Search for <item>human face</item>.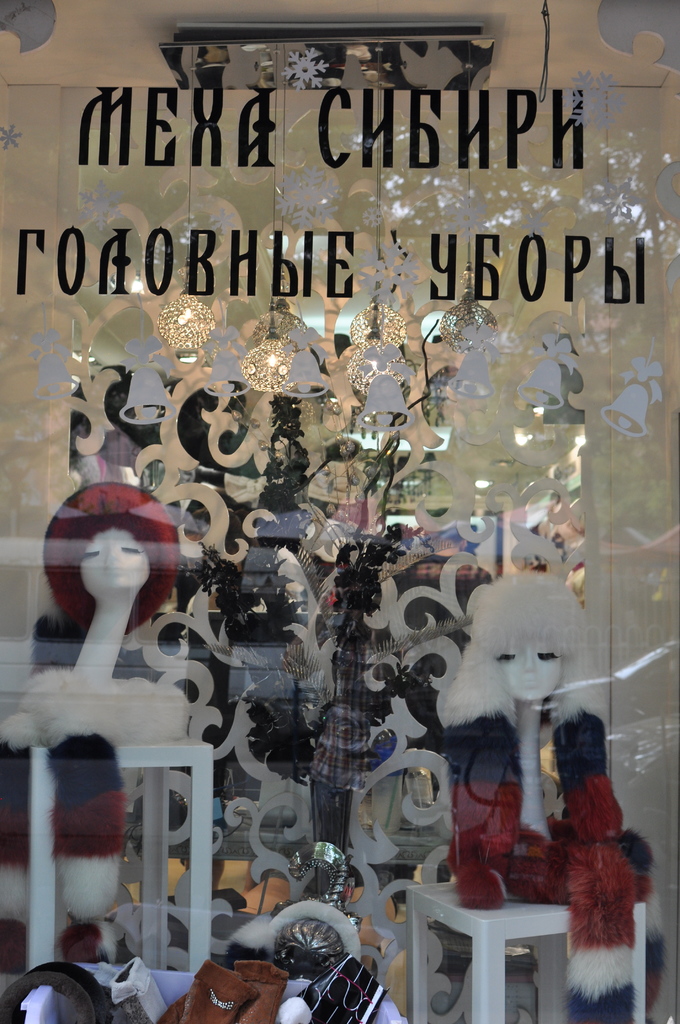
Found at [81,531,151,598].
